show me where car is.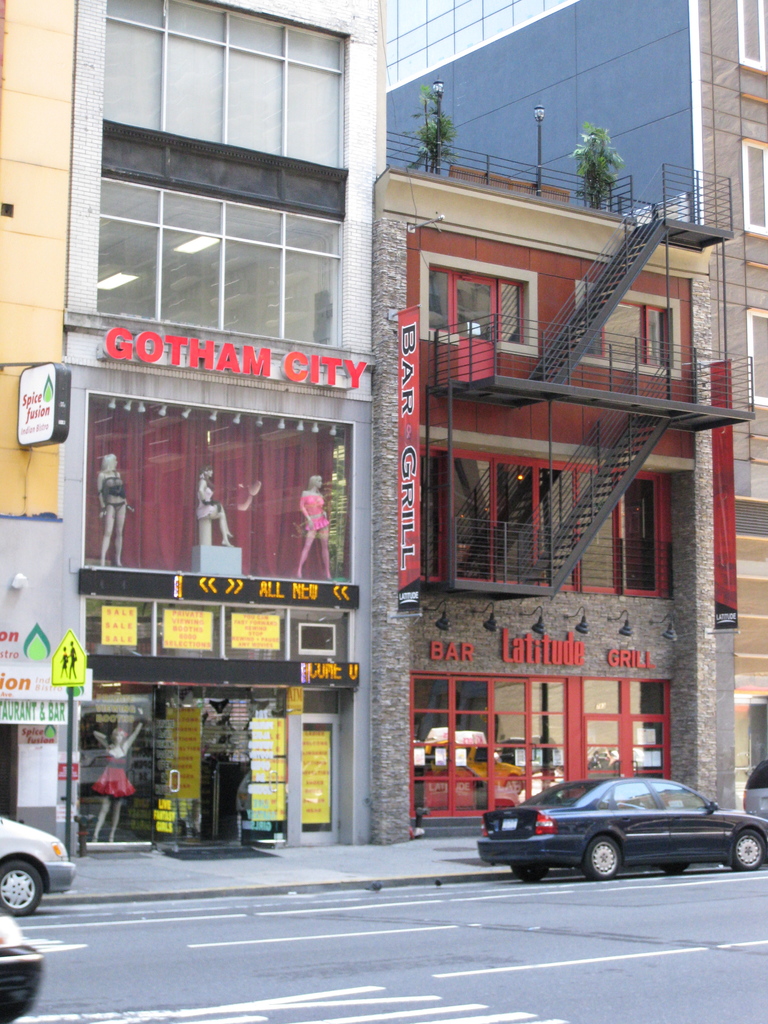
car is at crop(484, 772, 766, 883).
